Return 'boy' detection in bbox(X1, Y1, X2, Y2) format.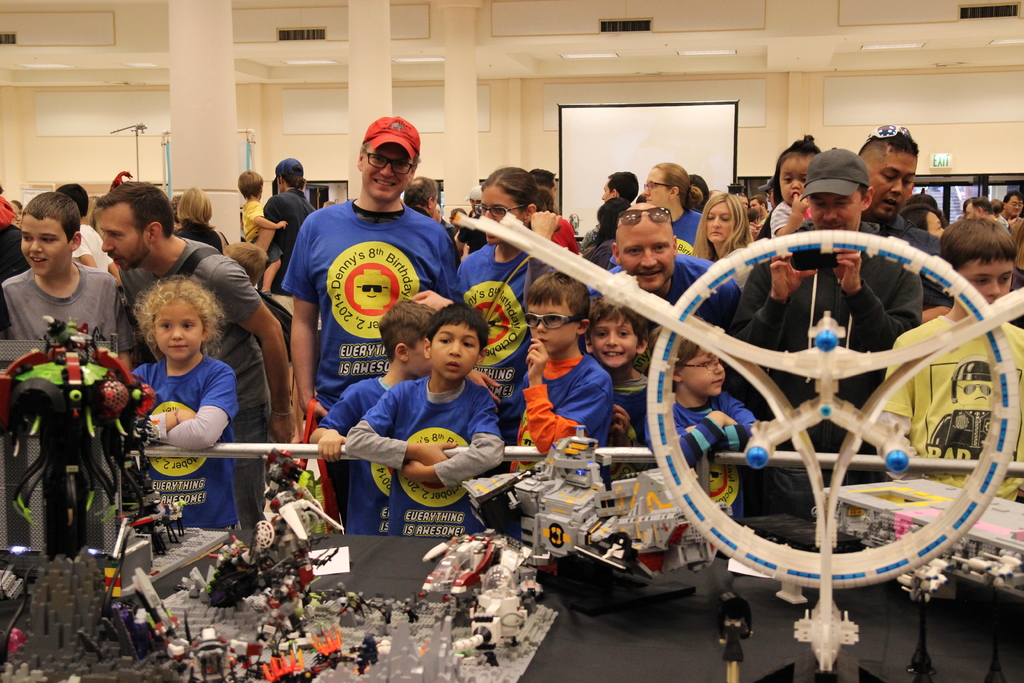
bbox(307, 296, 446, 539).
